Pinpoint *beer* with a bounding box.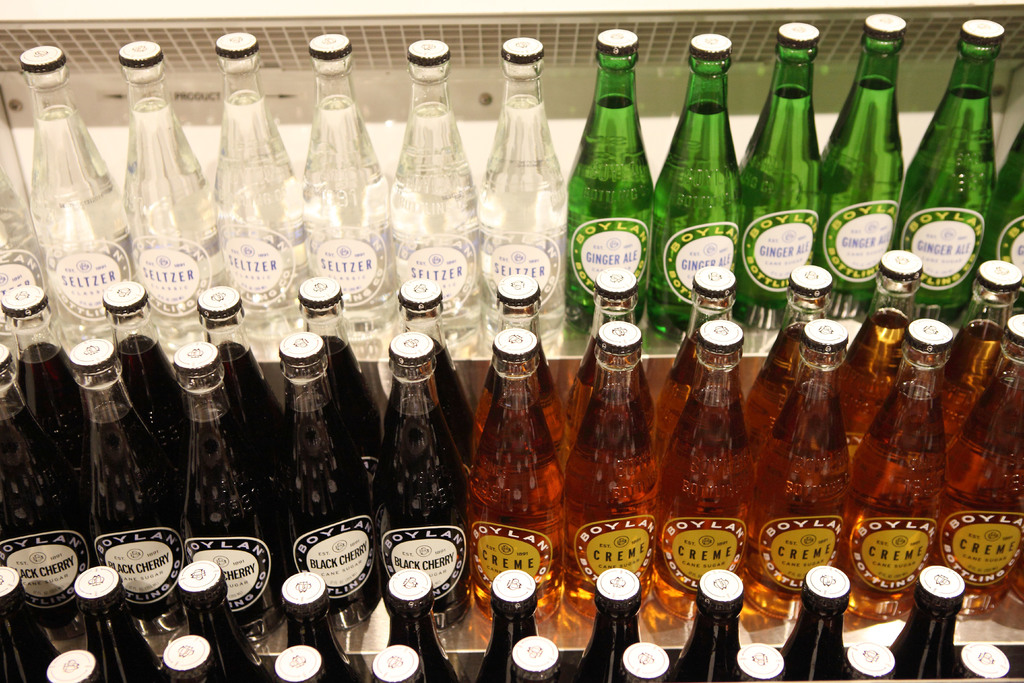
region(584, 272, 644, 479).
